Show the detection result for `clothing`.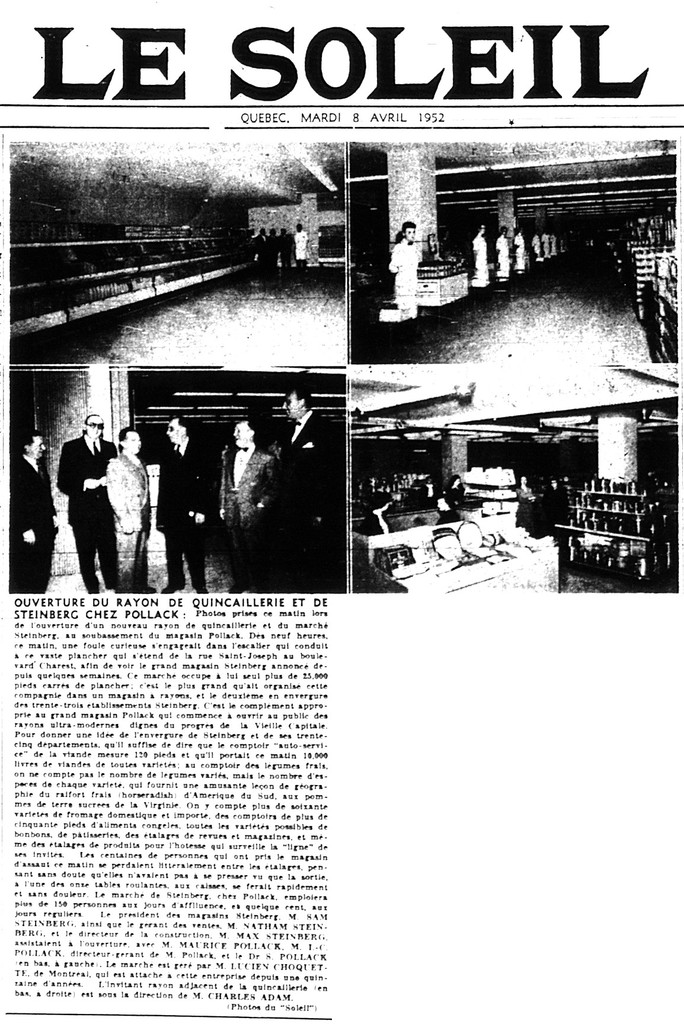
10 452 60 595.
